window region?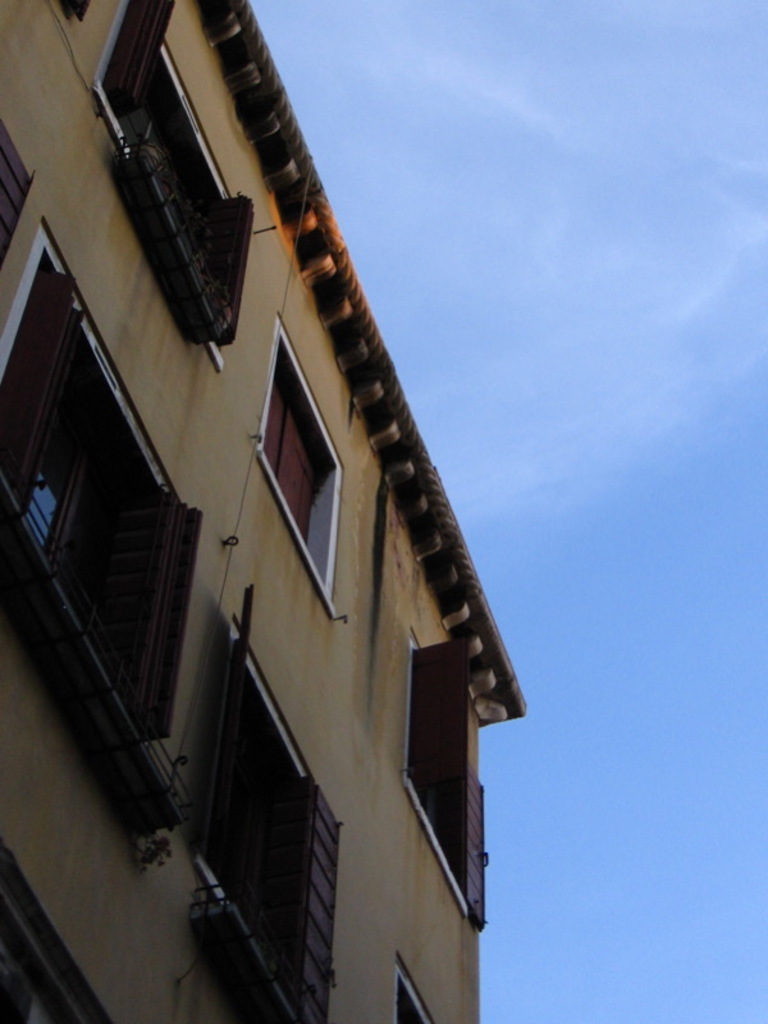
region(0, 133, 28, 259)
